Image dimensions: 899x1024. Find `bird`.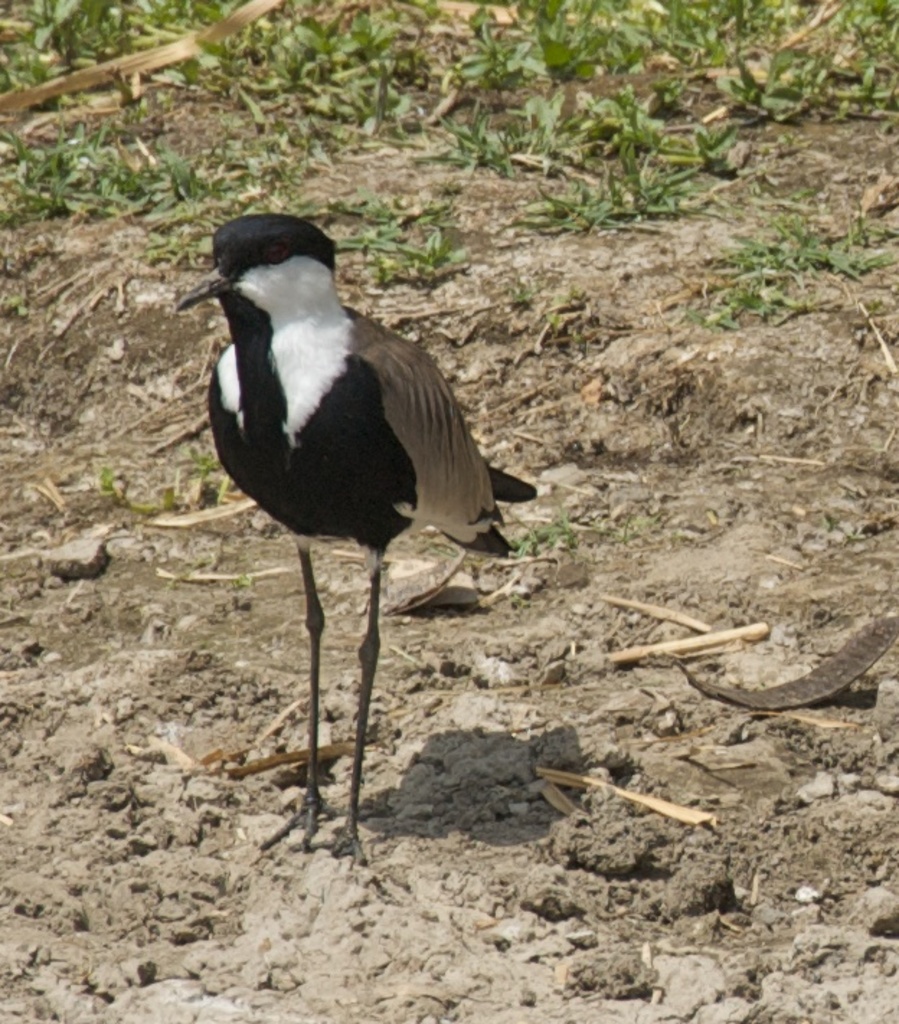
locate(173, 226, 532, 811).
